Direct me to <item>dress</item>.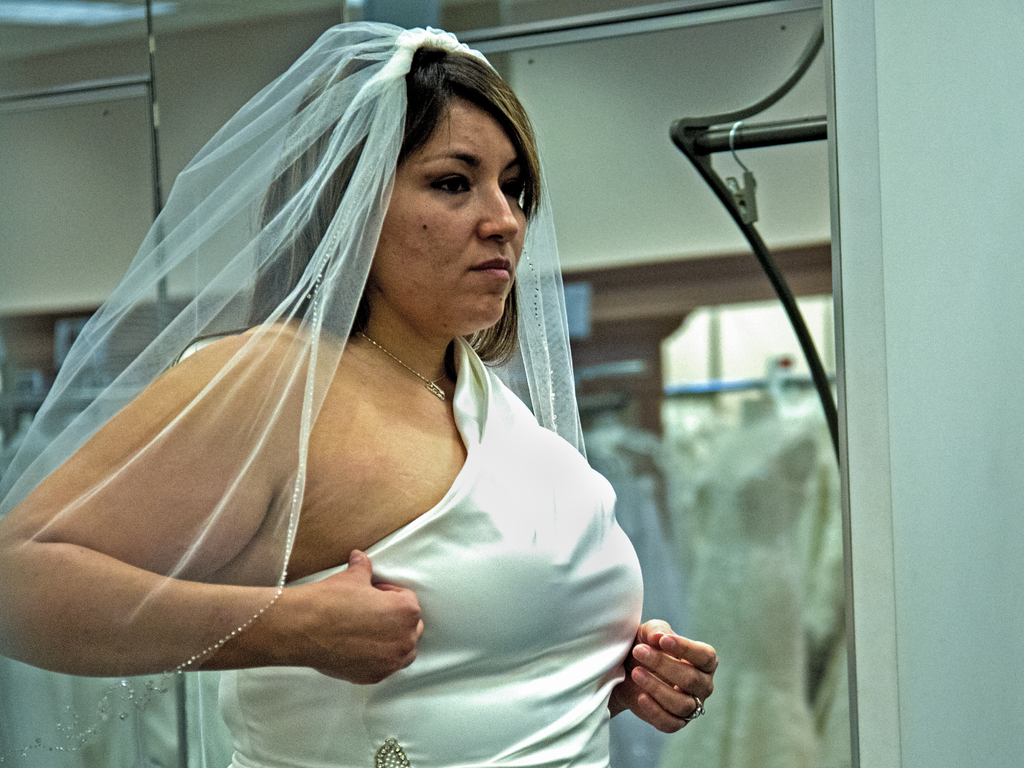
Direction: [left=218, top=332, right=639, bottom=767].
